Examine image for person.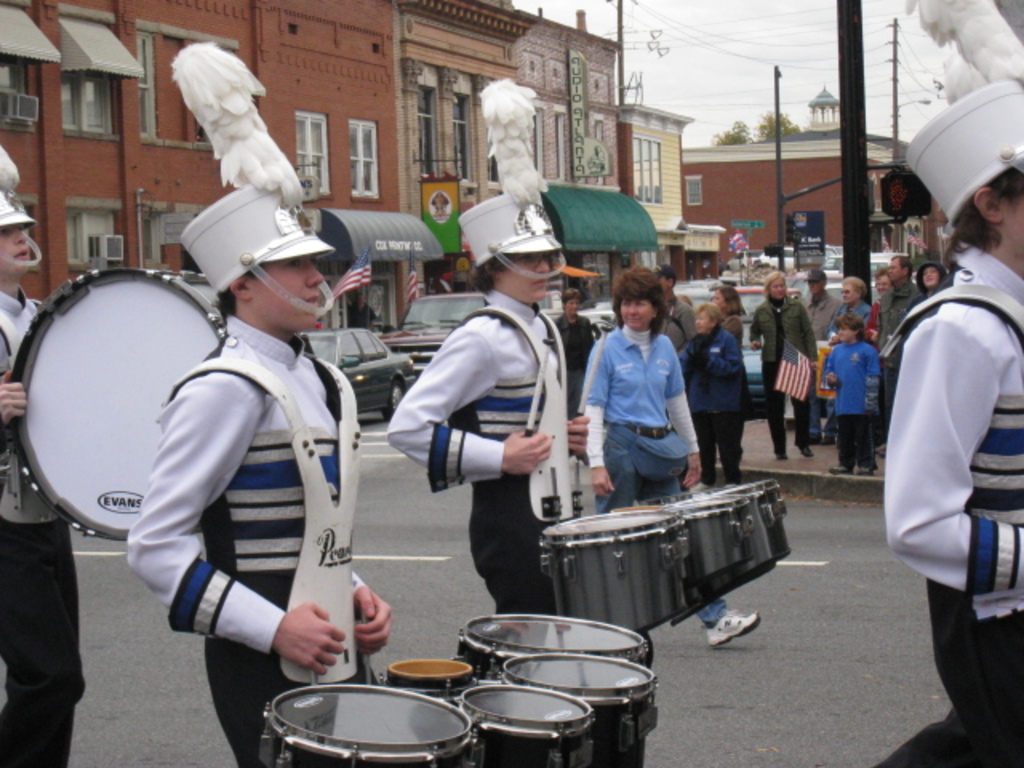
Examination result: box(709, 285, 741, 339).
